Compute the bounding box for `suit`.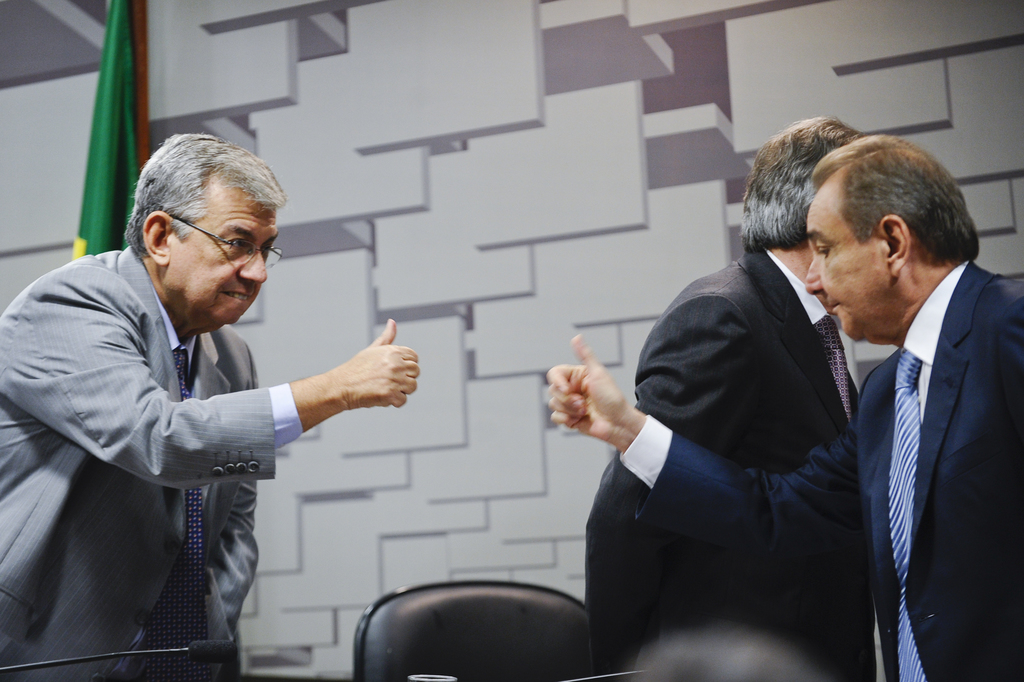
<bbox>577, 244, 859, 681</bbox>.
